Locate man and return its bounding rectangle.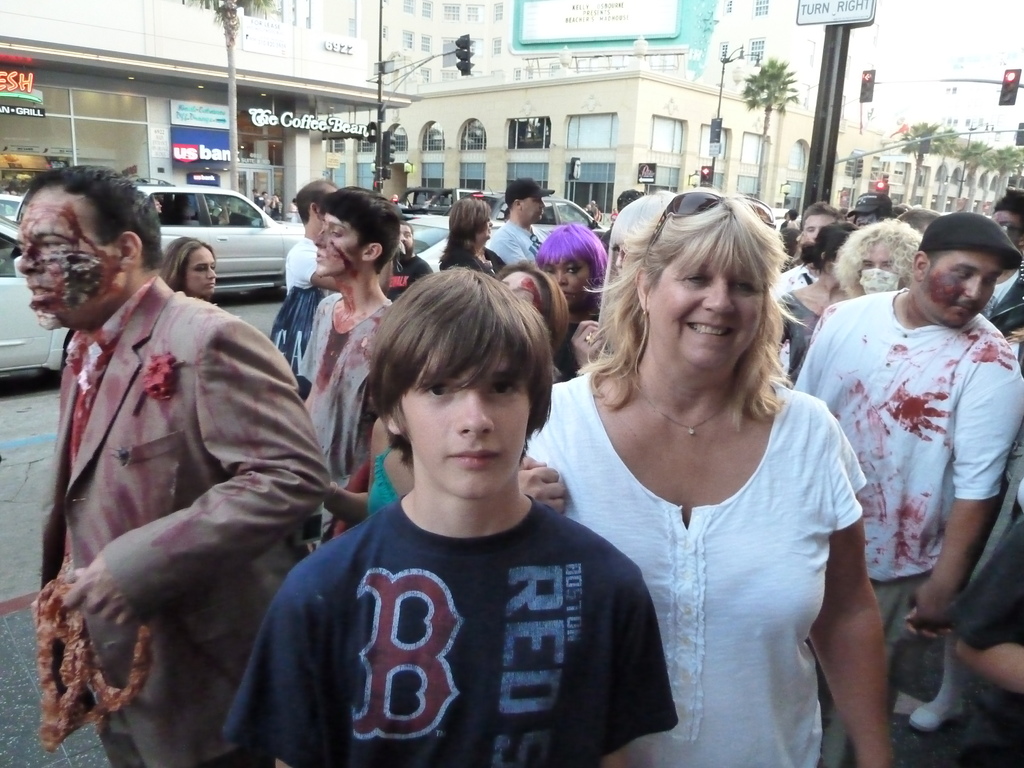
<box>826,214,921,306</box>.
